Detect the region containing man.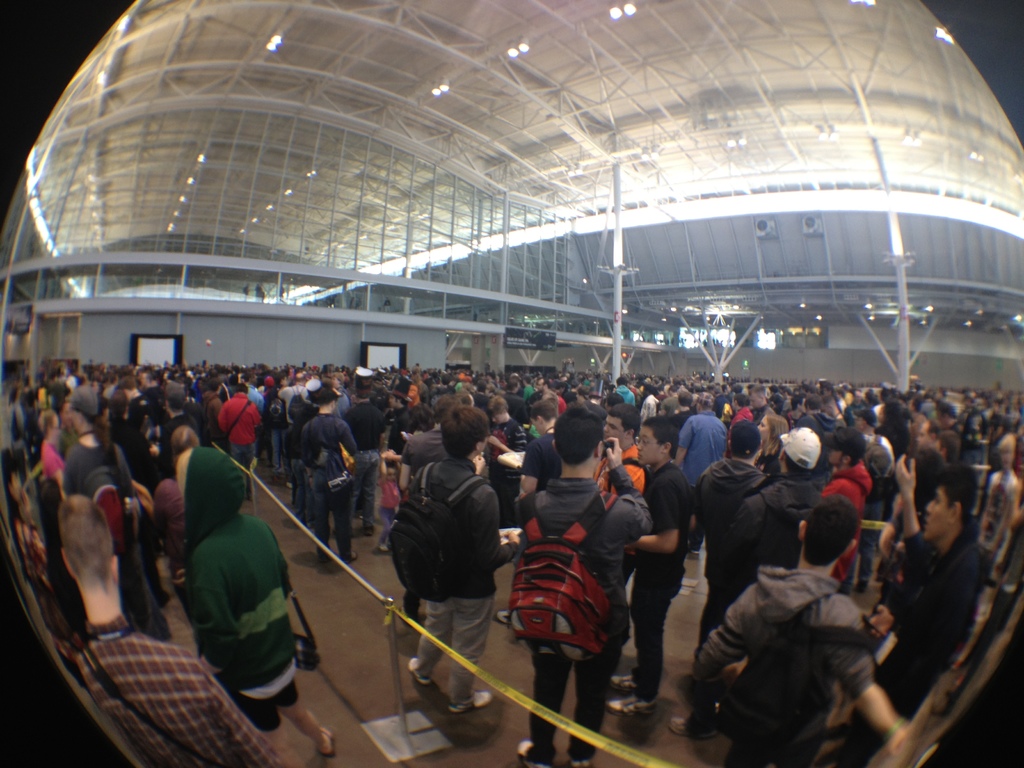
crop(152, 388, 201, 495).
